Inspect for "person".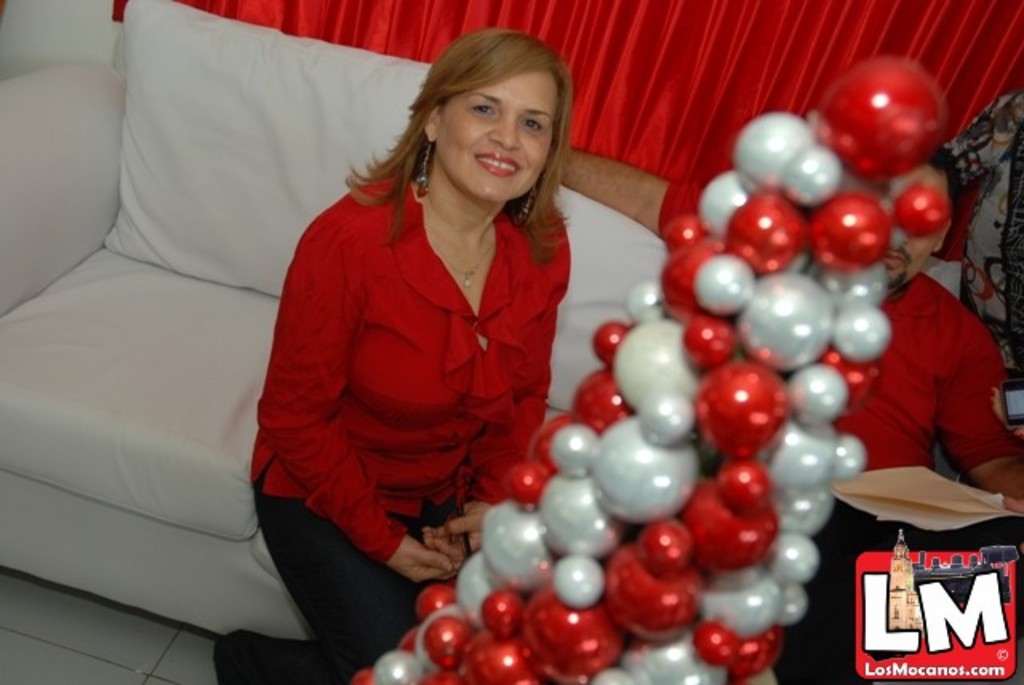
Inspection: x1=758, y1=155, x2=1022, y2=683.
